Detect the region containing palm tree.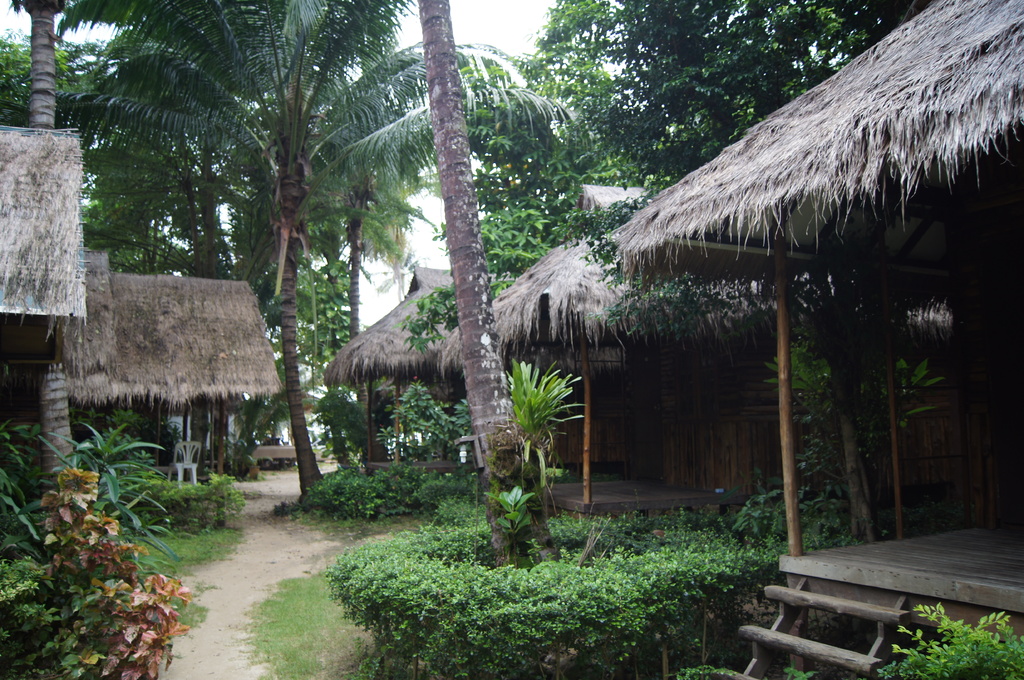
rect(48, 0, 573, 509).
